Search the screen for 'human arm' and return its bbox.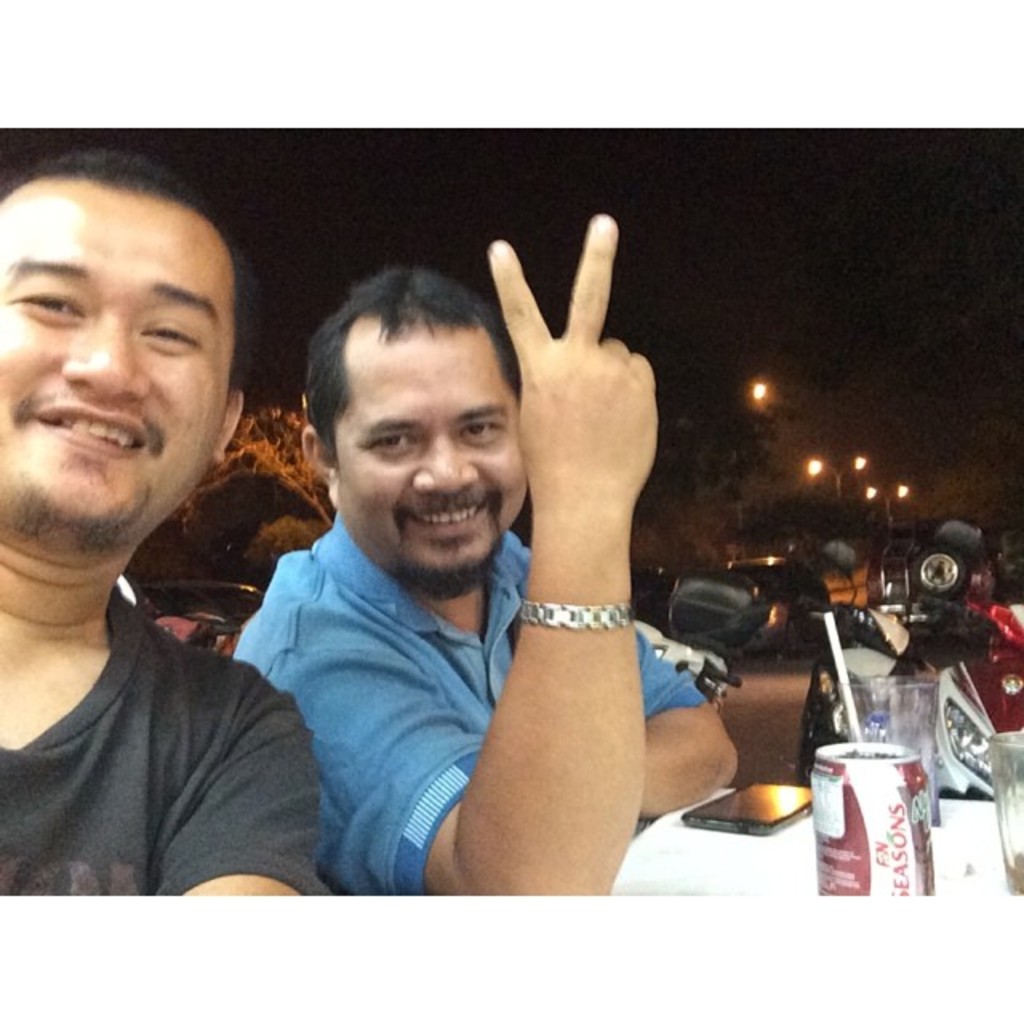
Found: Rect(160, 664, 322, 898).
